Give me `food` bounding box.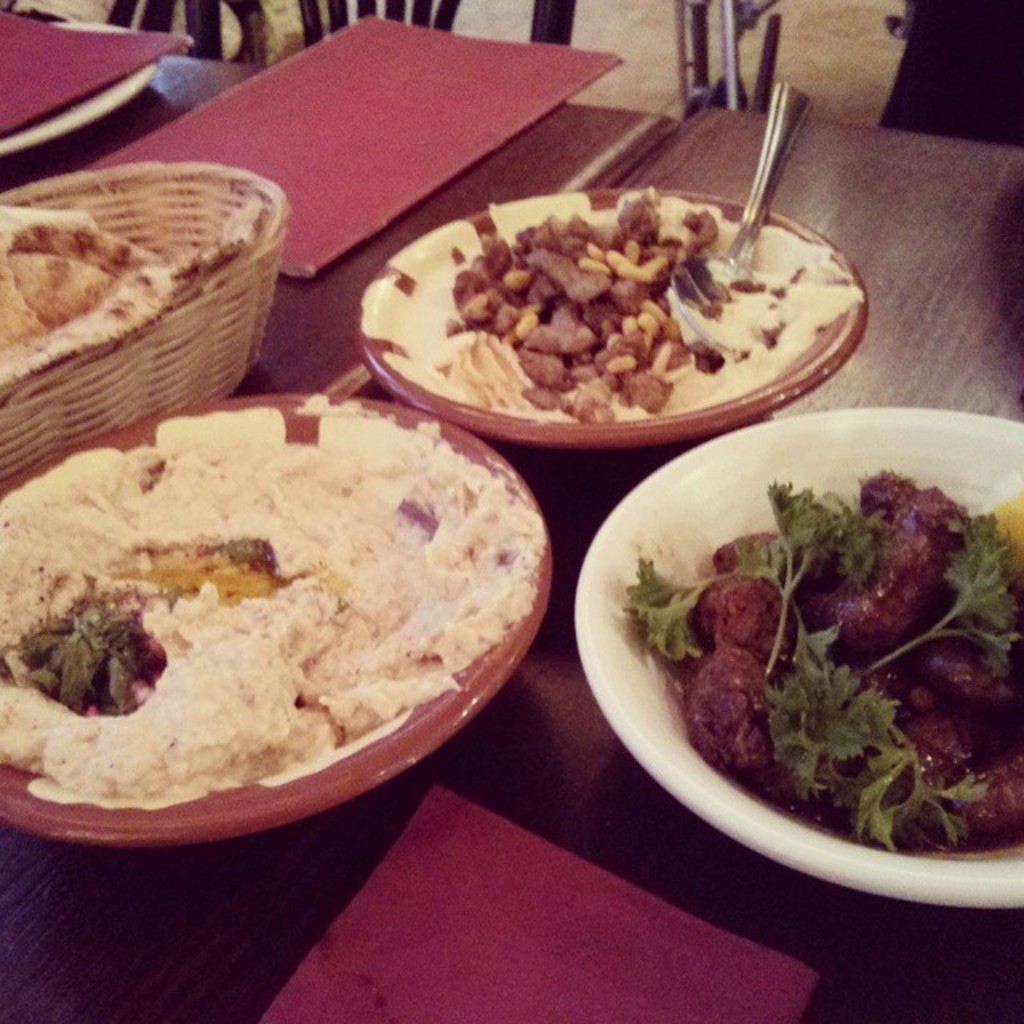
box=[0, 437, 522, 787].
